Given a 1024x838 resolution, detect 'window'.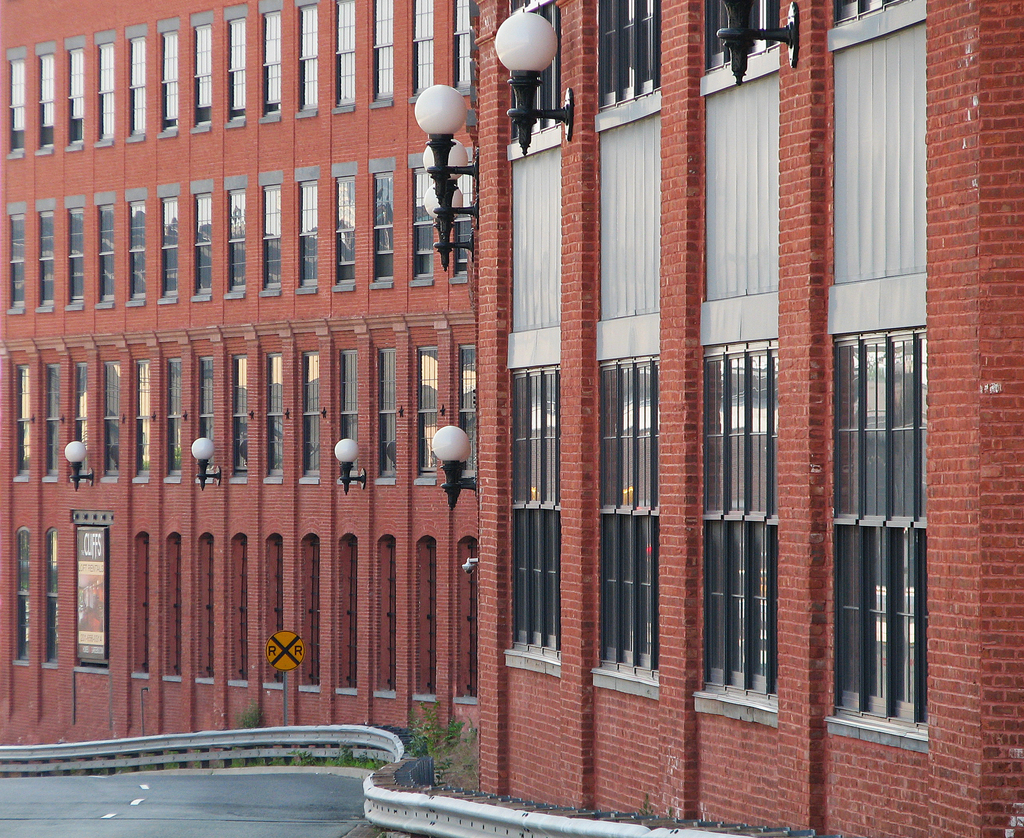
63 191 84 312.
